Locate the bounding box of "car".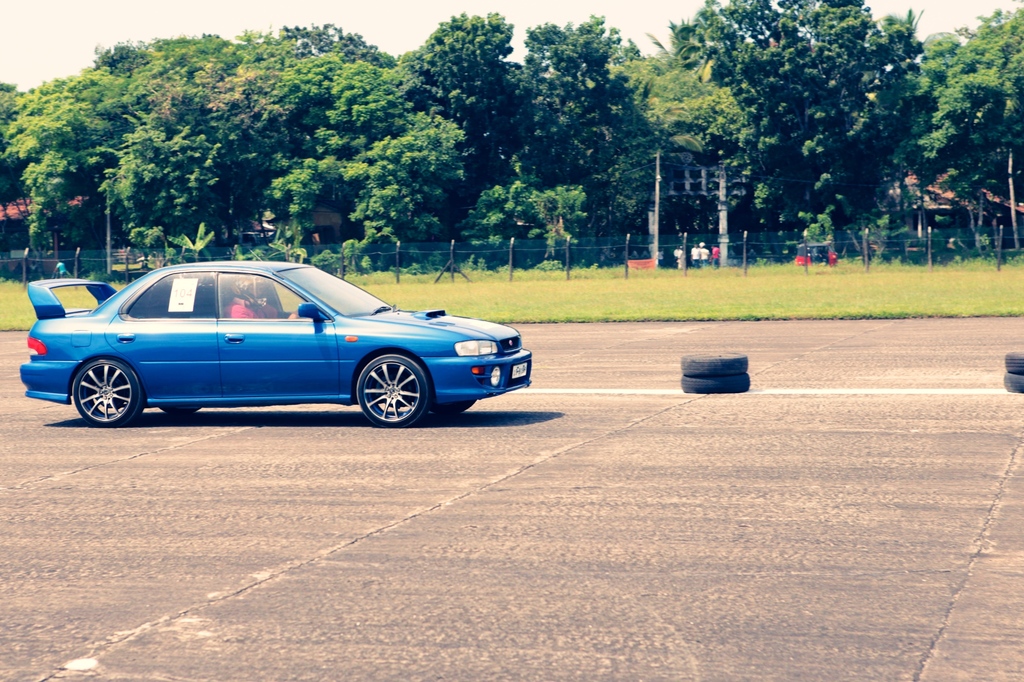
Bounding box: left=19, top=250, right=534, bottom=429.
